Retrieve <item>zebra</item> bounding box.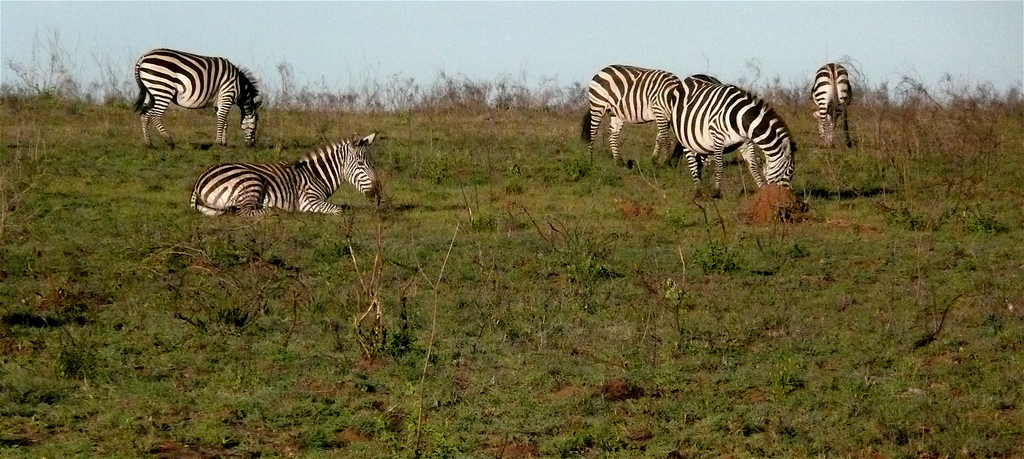
Bounding box: [808,62,855,145].
